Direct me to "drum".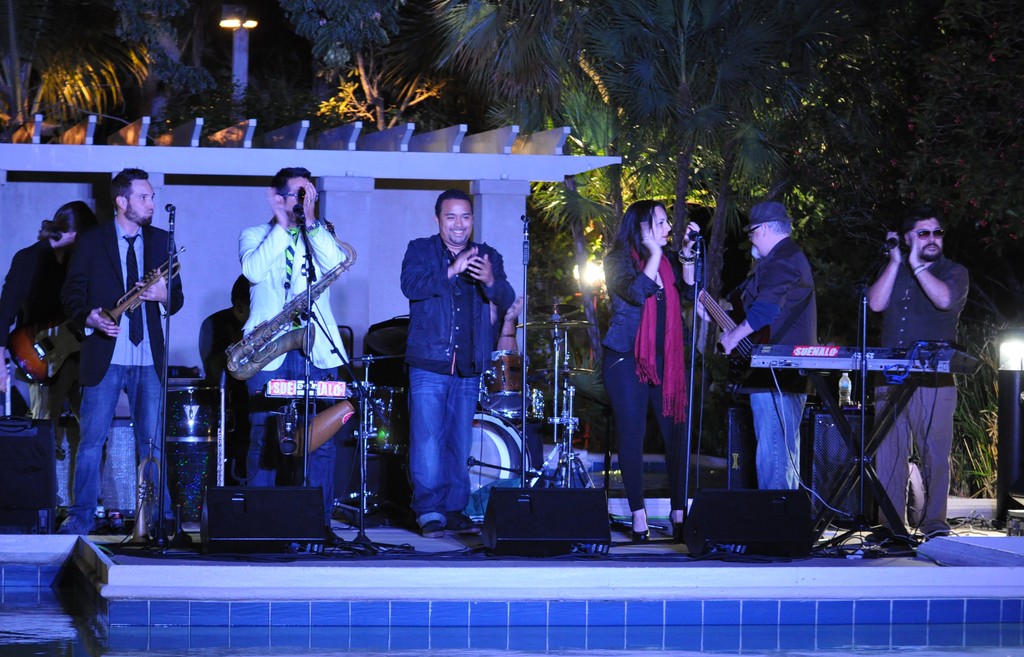
Direction: (499,391,546,419).
